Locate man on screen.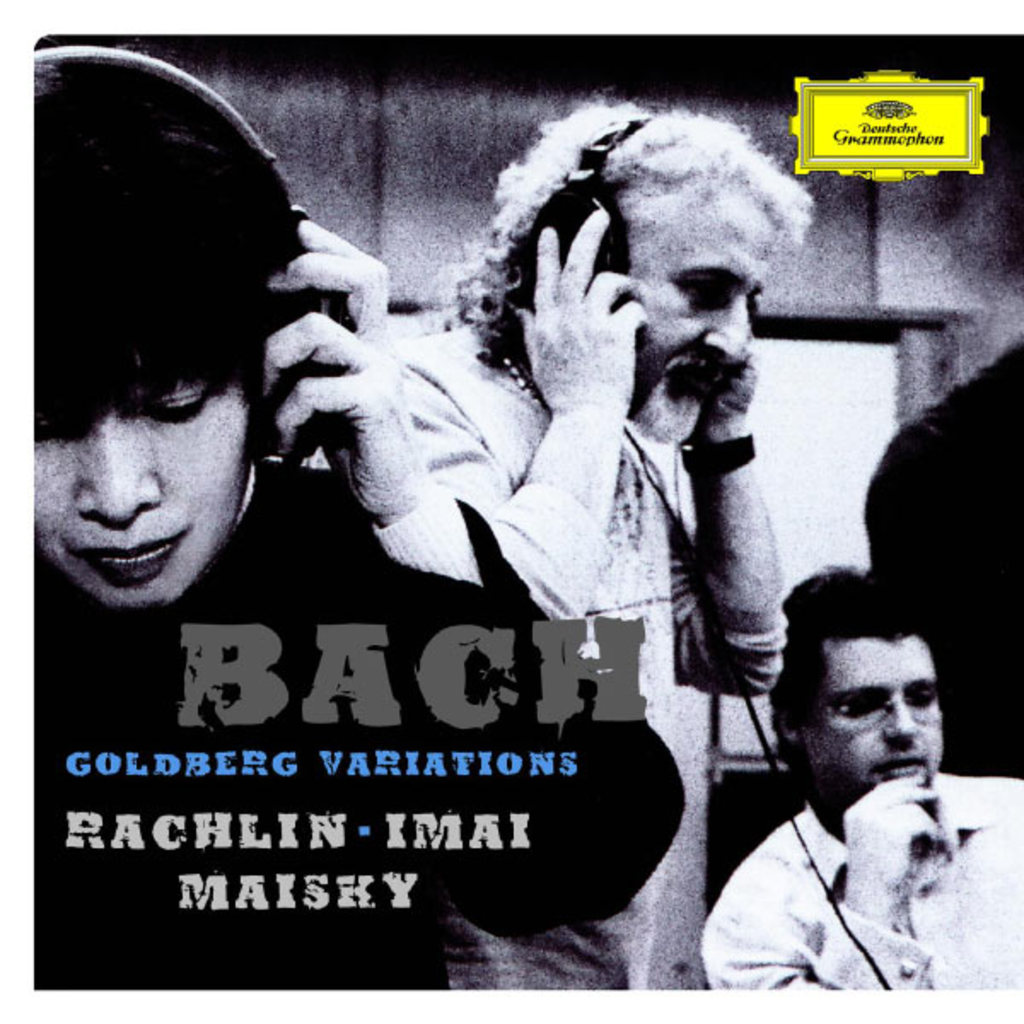
On screen at (703,570,1021,992).
